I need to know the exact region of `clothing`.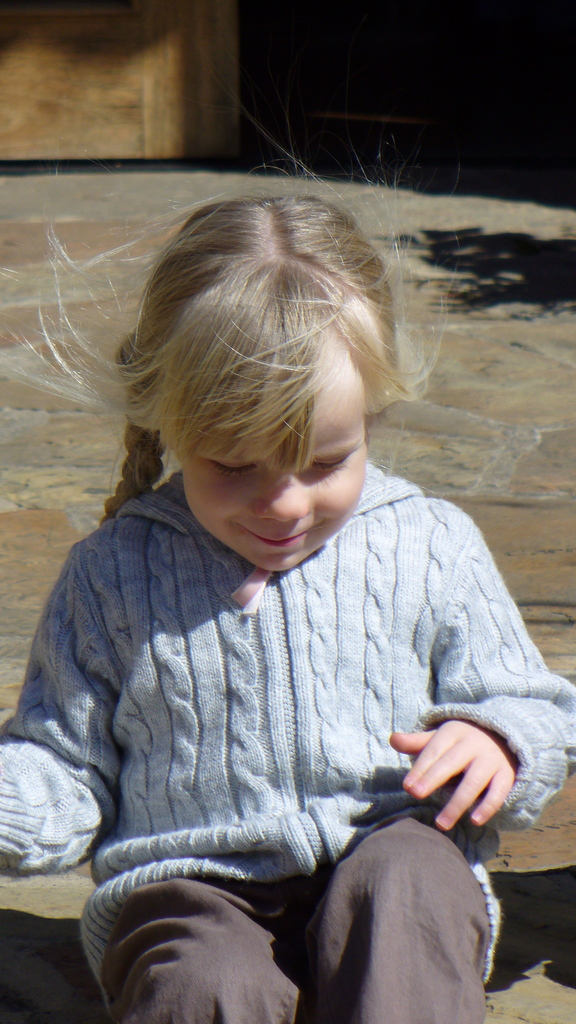
Region: select_region(0, 456, 573, 1002).
